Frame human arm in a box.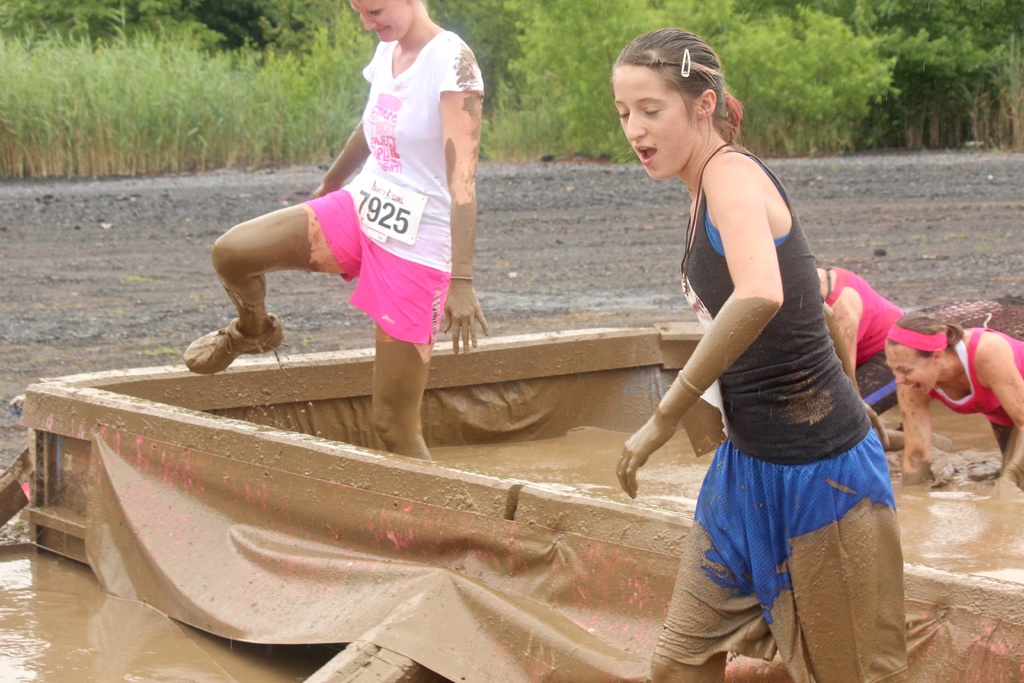
l=897, t=384, r=930, b=483.
